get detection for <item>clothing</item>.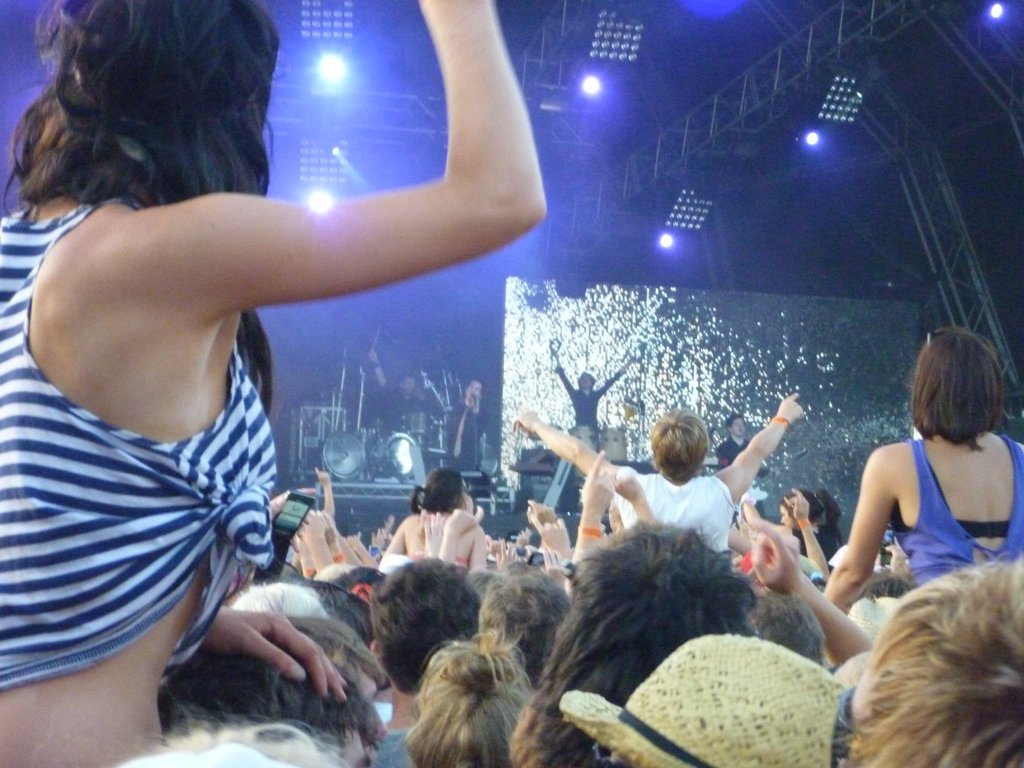
Detection: [left=0, top=195, right=281, bottom=691].
